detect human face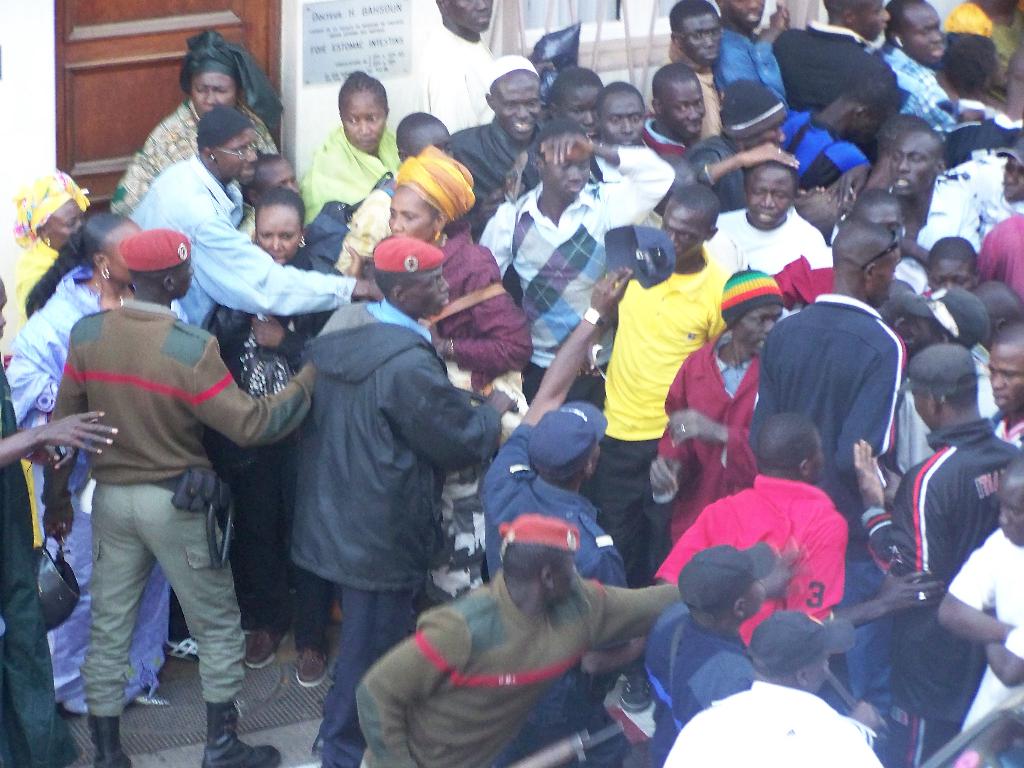
detection(931, 254, 977, 297)
